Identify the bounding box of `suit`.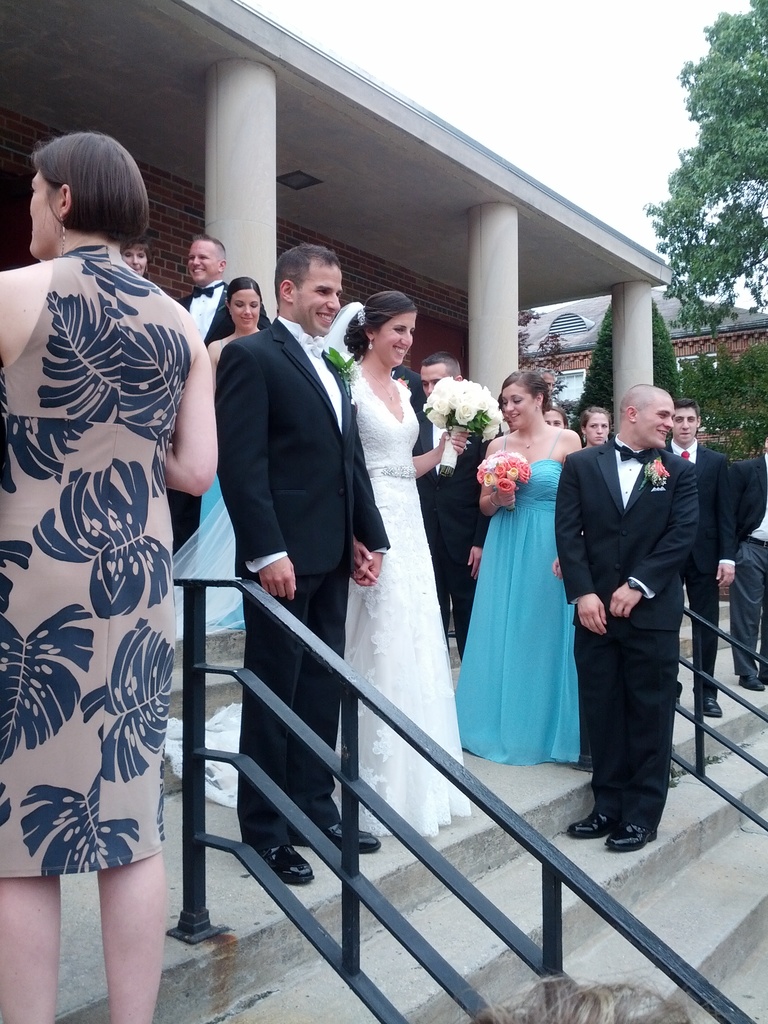
bbox(650, 445, 739, 689).
